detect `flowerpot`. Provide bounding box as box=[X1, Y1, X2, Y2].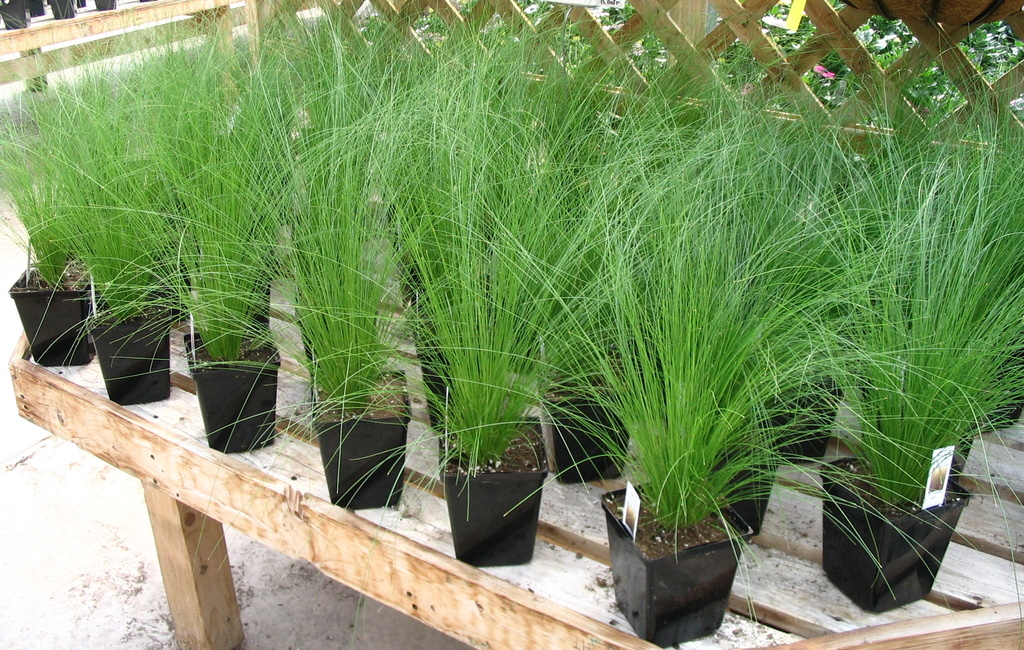
box=[594, 480, 760, 649].
